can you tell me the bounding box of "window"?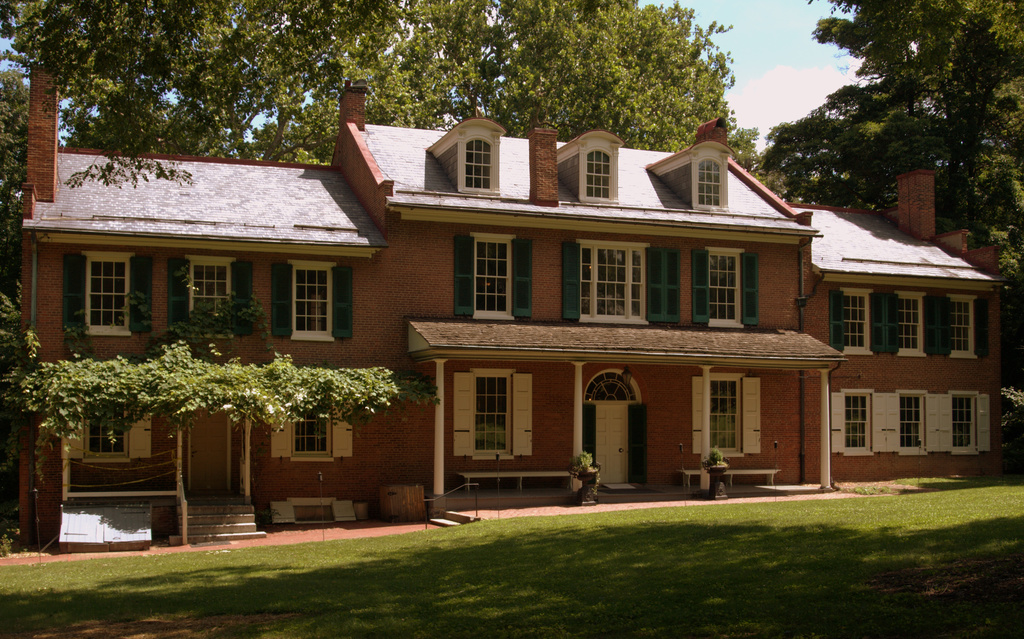
bbox=(451, 236, 523, 314).
